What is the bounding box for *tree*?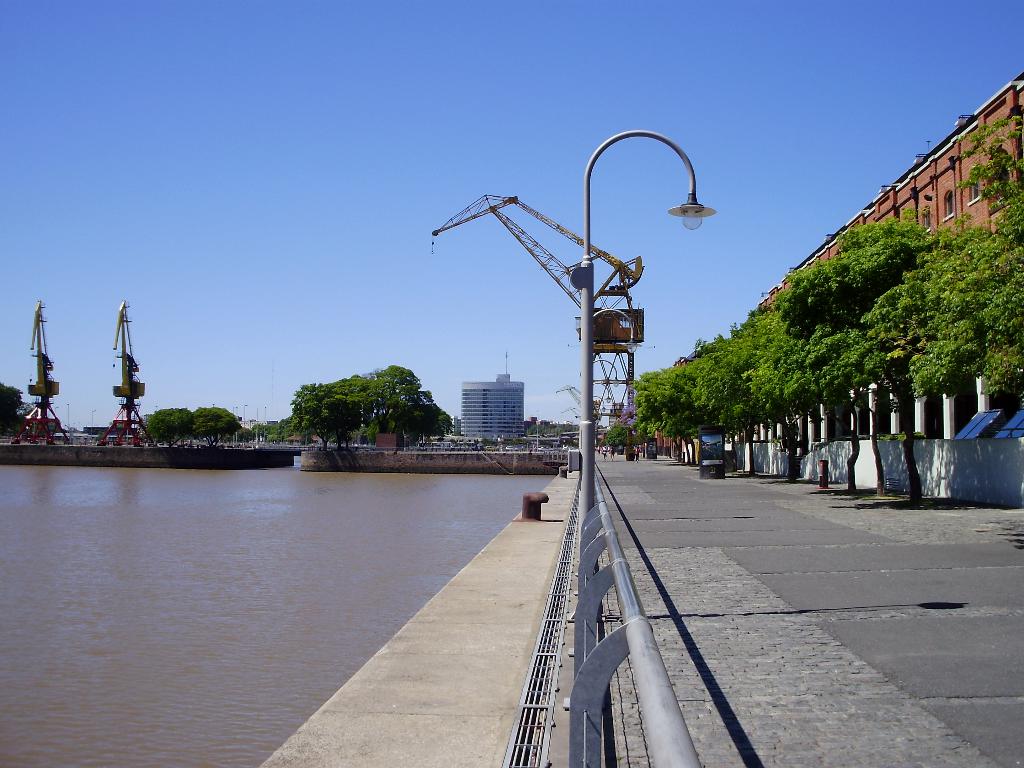
BBox(191, 404, 244, 447).
